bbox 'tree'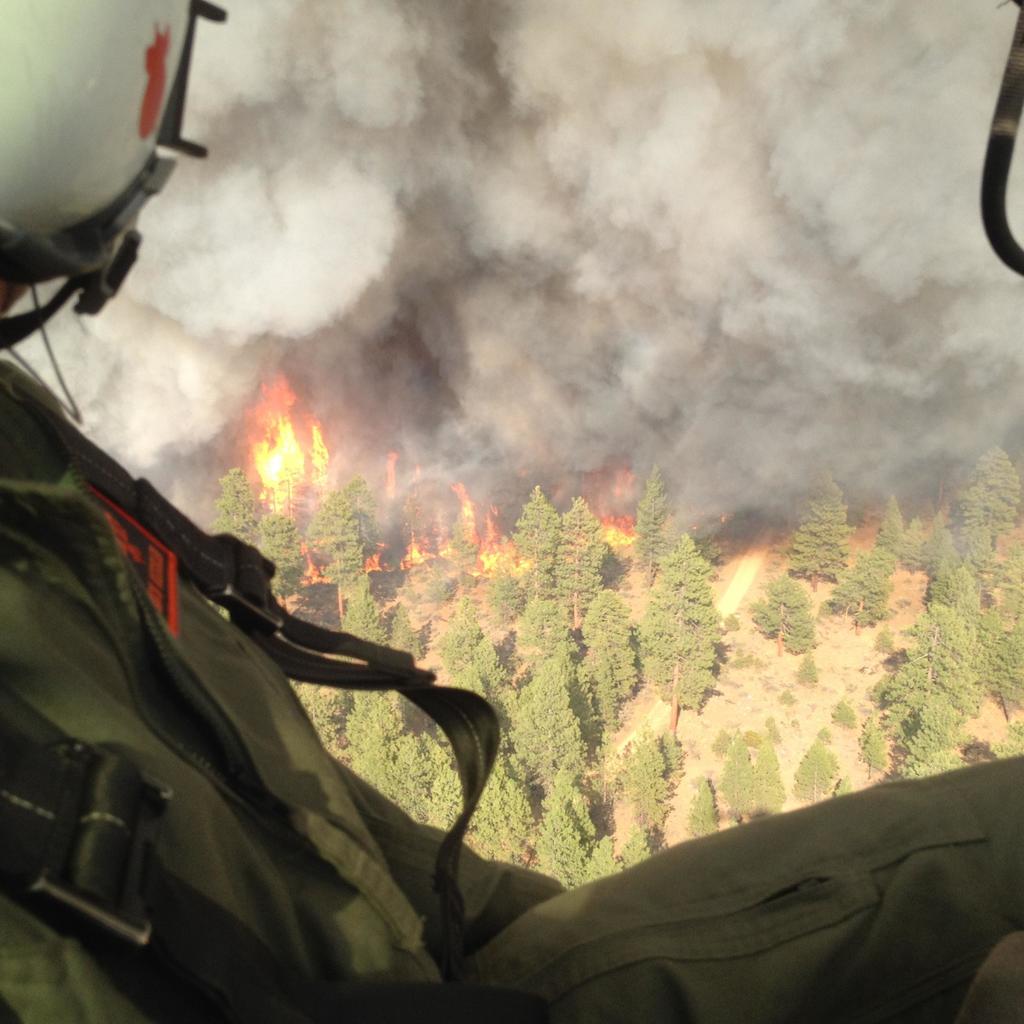
900 645 974 783
